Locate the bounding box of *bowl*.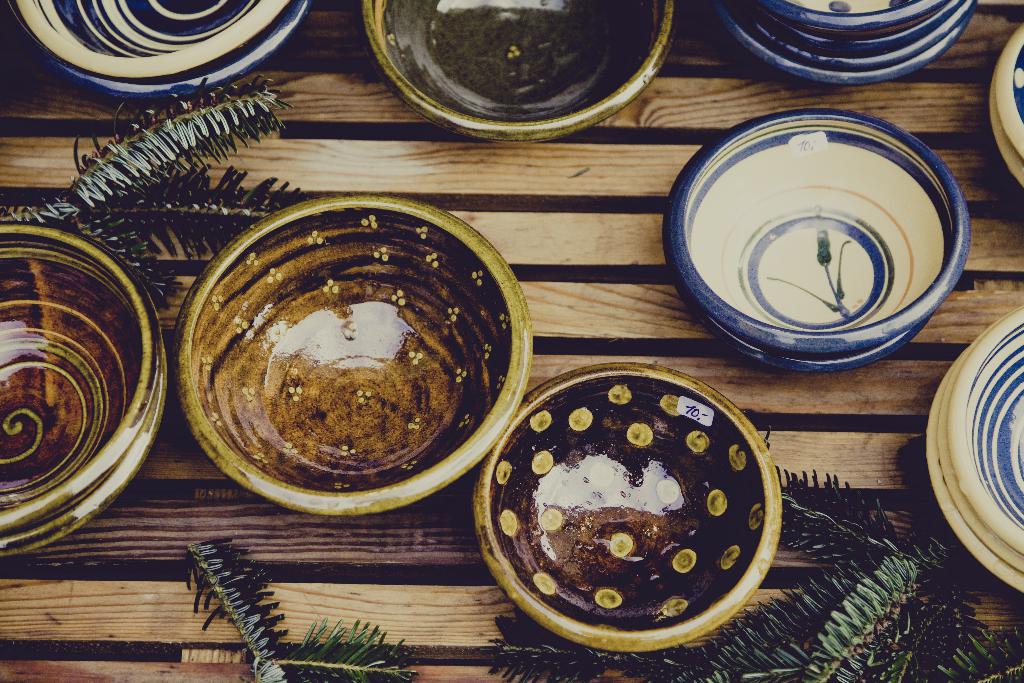
Bounding box: 740/0/964/51.
